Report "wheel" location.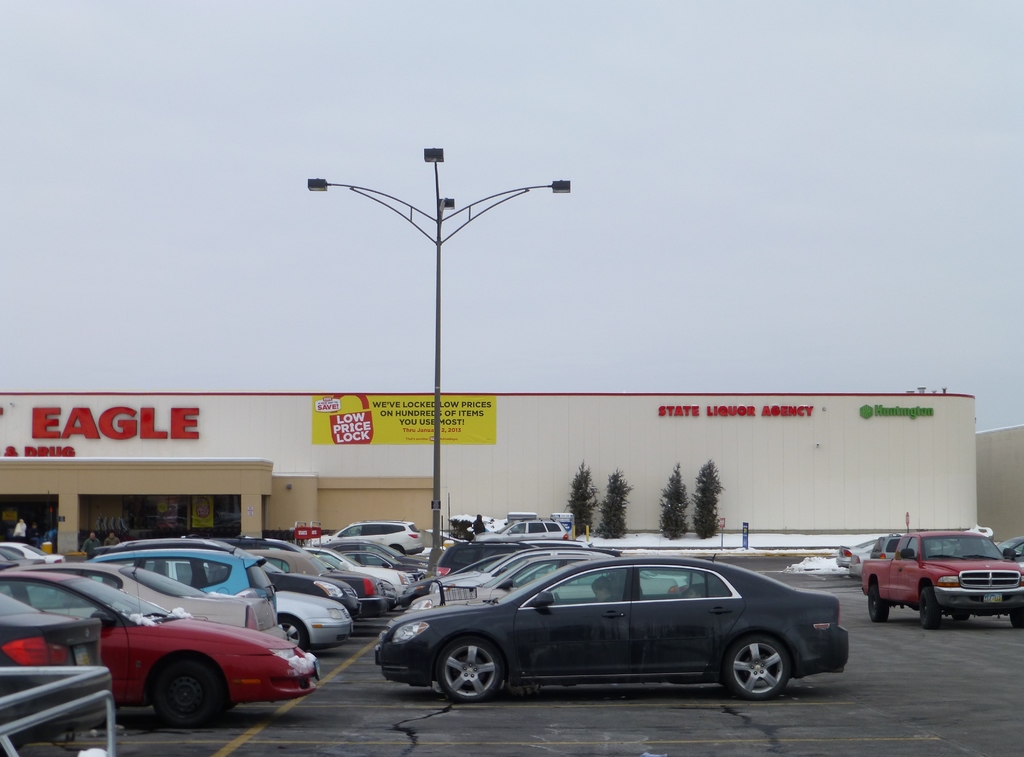
Report: (left=155, top=661, right=218, bottom=728).
